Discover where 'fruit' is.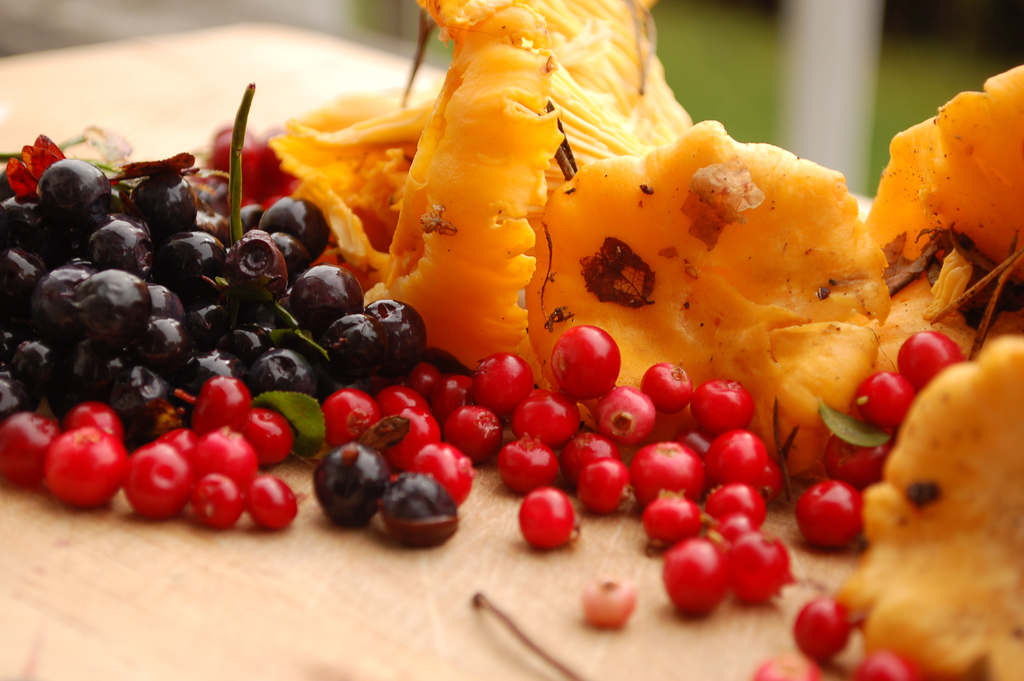
Discovered at region(550, 325, 622, 400).
